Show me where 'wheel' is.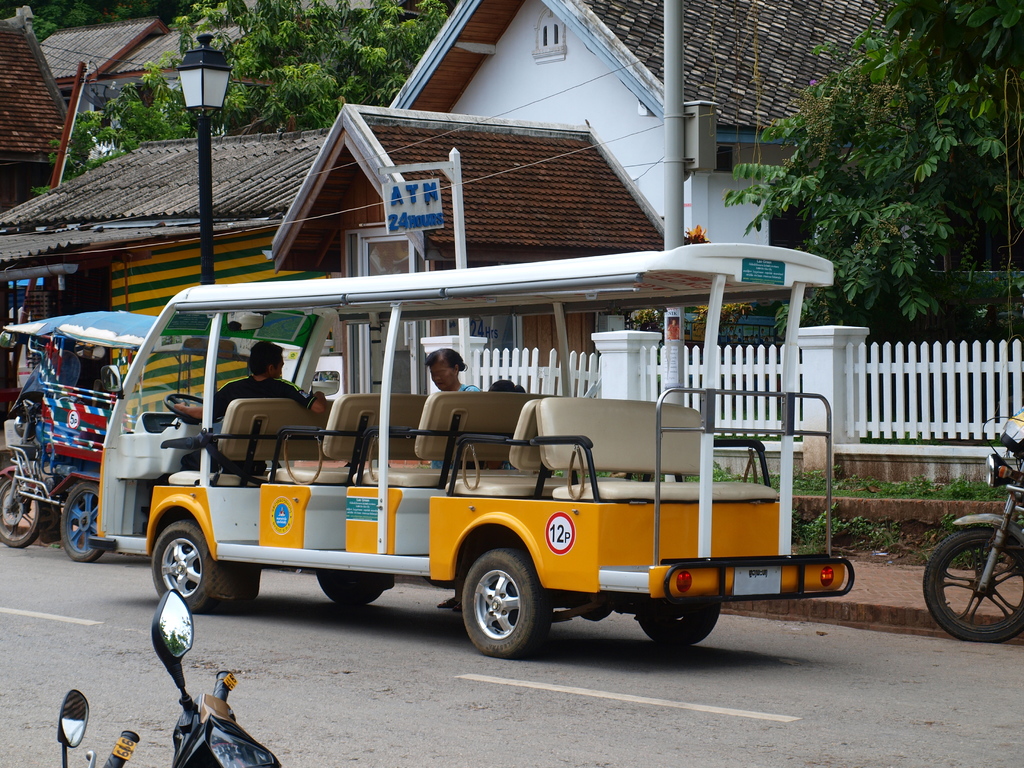
'wheel' is at [x1=451, y1=563, x2=545, y2=660].
